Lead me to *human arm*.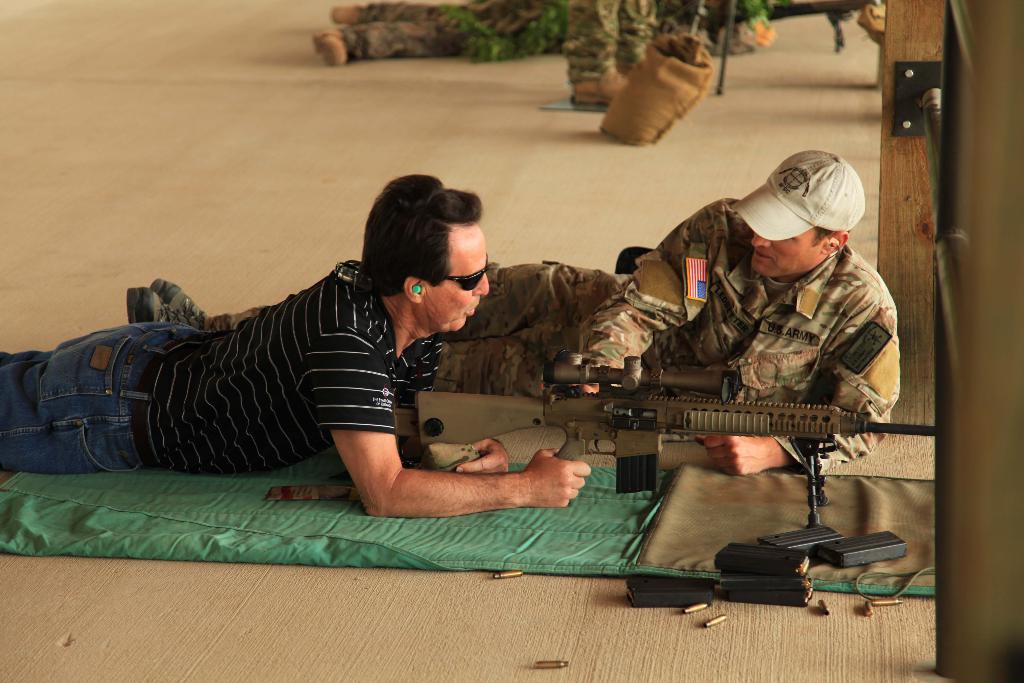
Lead to x1=396 y1=334 x2=509 y2=479.
